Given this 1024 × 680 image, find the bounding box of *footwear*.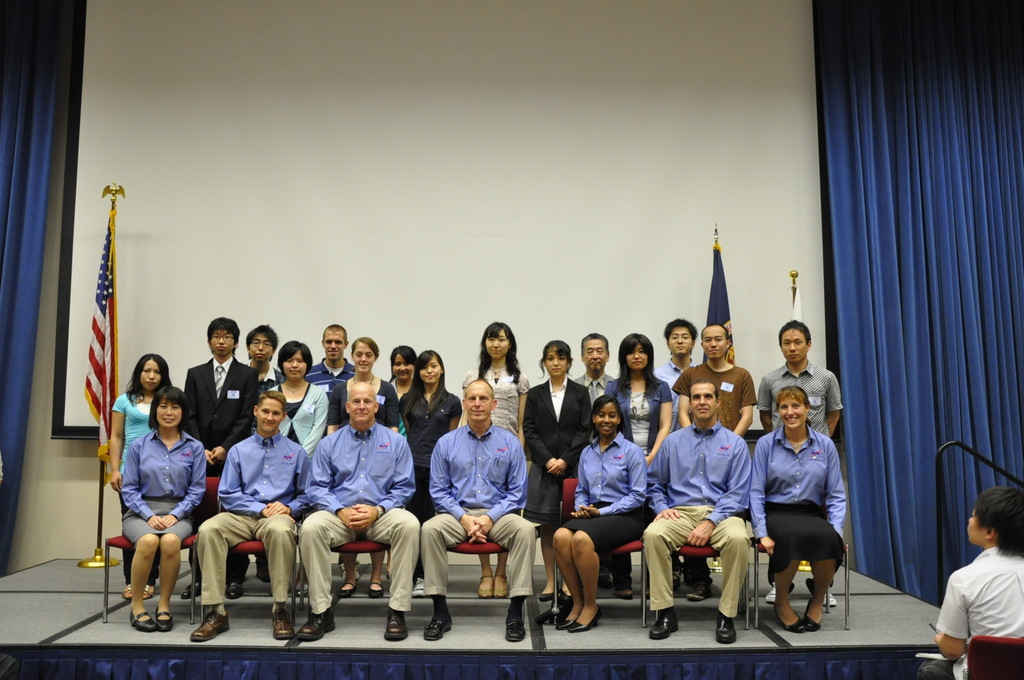
650/608/683/638.
